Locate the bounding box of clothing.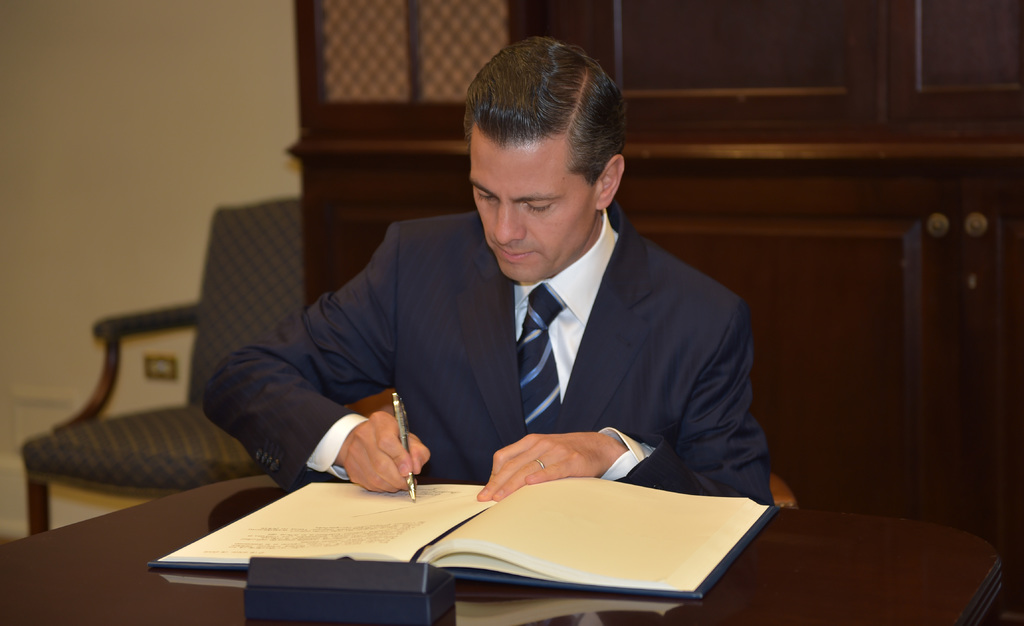
Bounding box: {"left": 261, "top": 180, "right": 782, "bottom": 529}.
